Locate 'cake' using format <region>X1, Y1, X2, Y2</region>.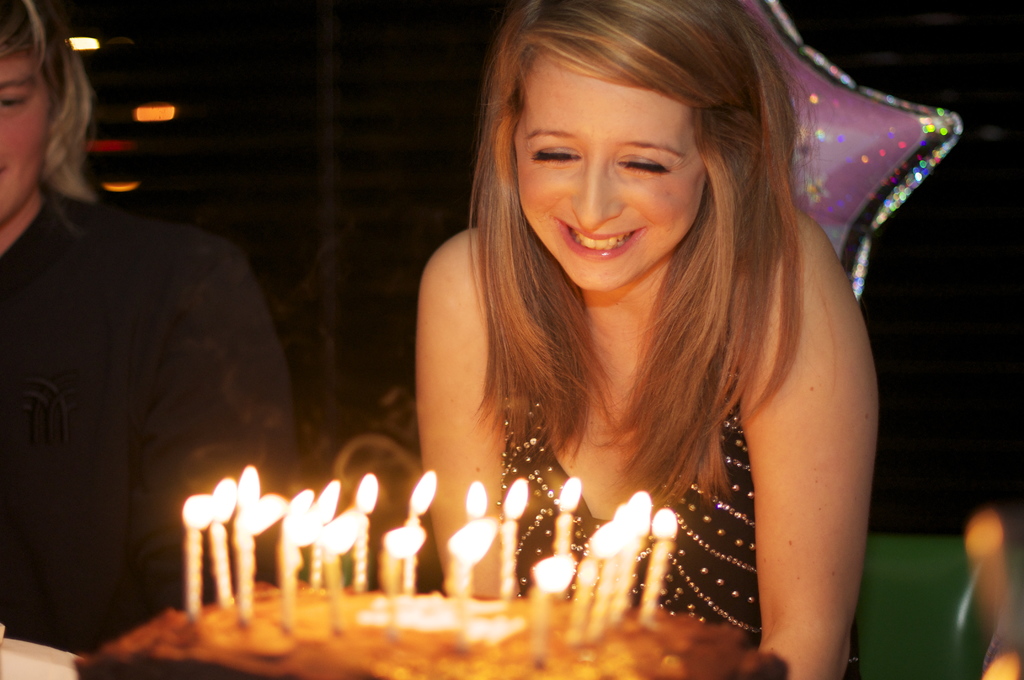
<region>70, 581, 792, 679</region>.
